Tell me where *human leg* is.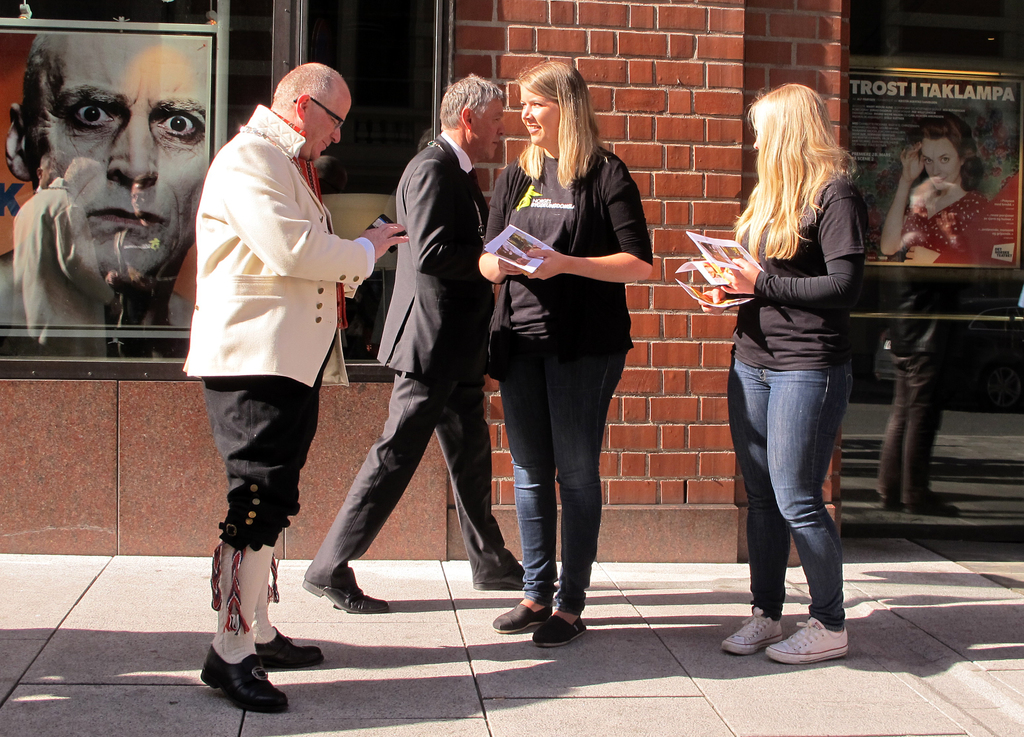
*human leg* is at {"x1": 202, "y1": 366, "x2": 318, "y2": 709}.
